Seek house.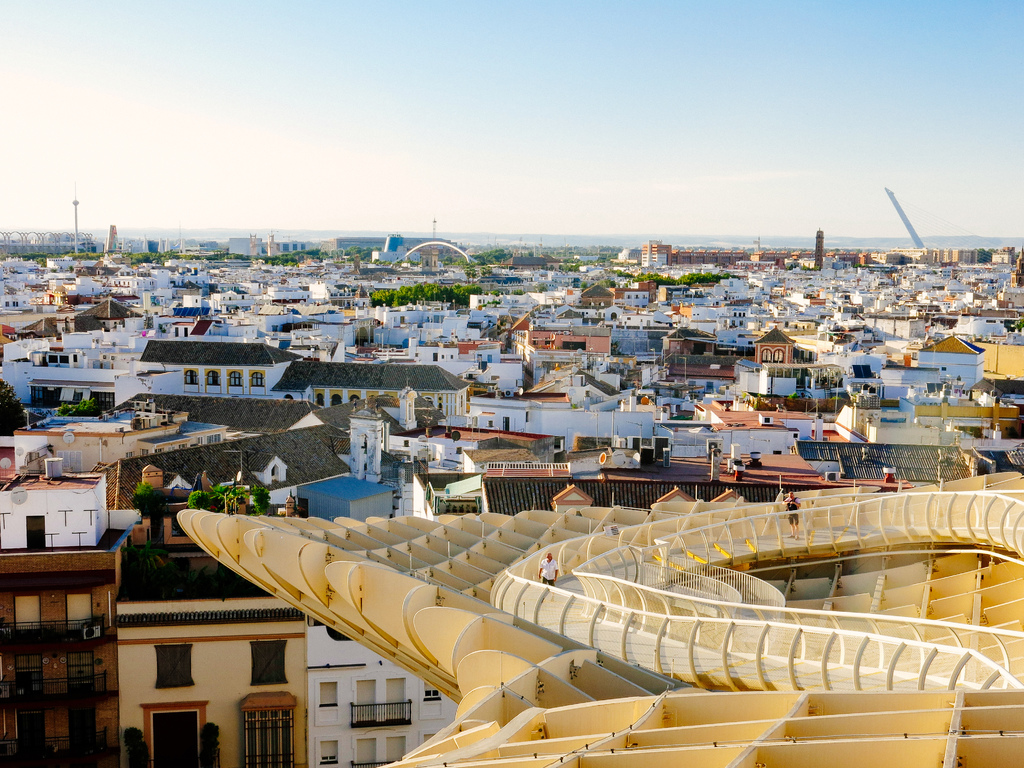
left=0, top=453, right=144, bottom=766.
